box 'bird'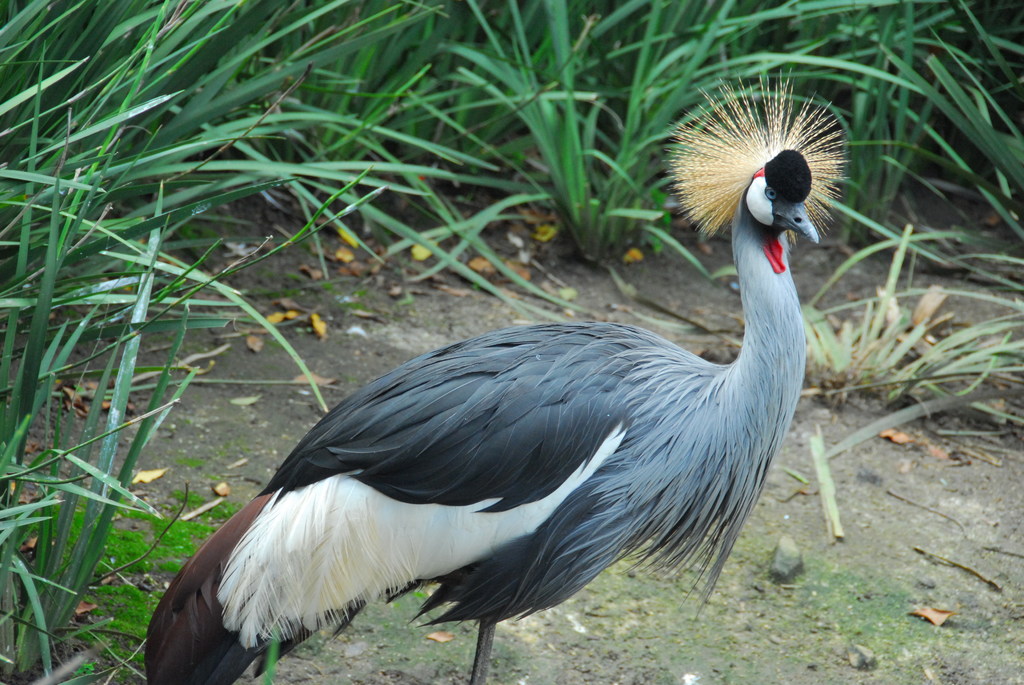
detection(106, 126, 890, 674)
